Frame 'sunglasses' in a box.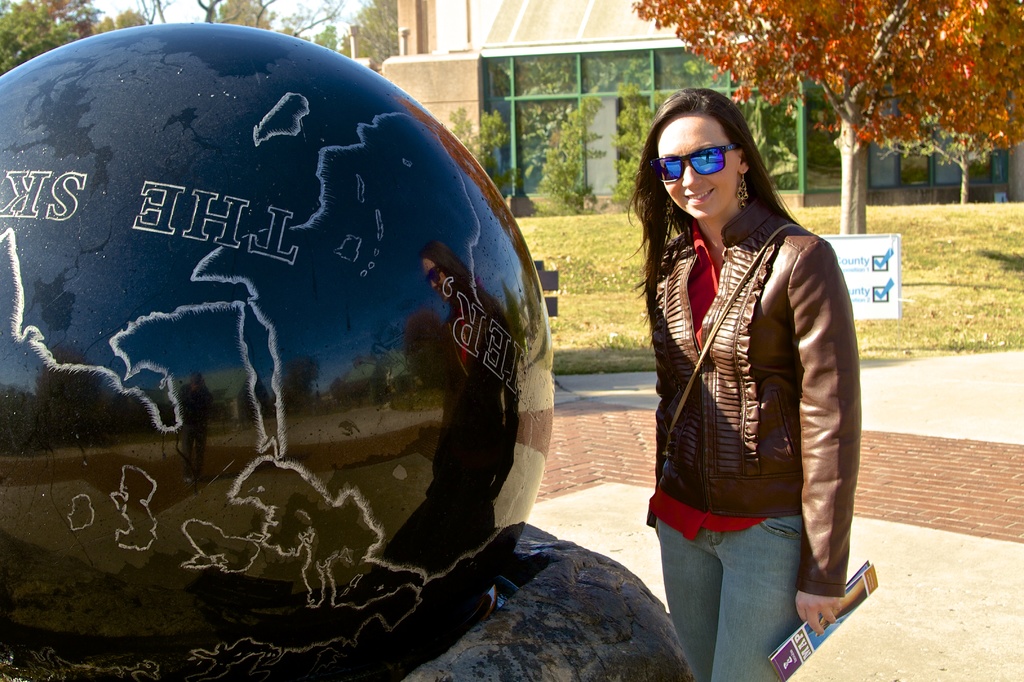
bbox=(649, 141, 741, 182).
